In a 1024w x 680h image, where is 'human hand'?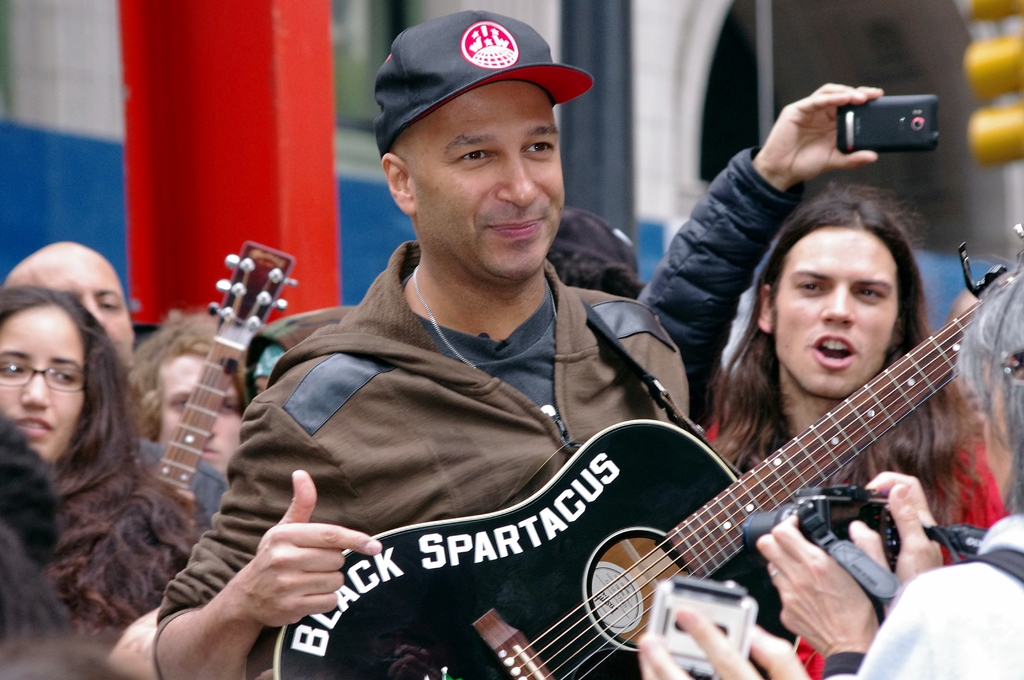
box(174, 487, 202, 525).
